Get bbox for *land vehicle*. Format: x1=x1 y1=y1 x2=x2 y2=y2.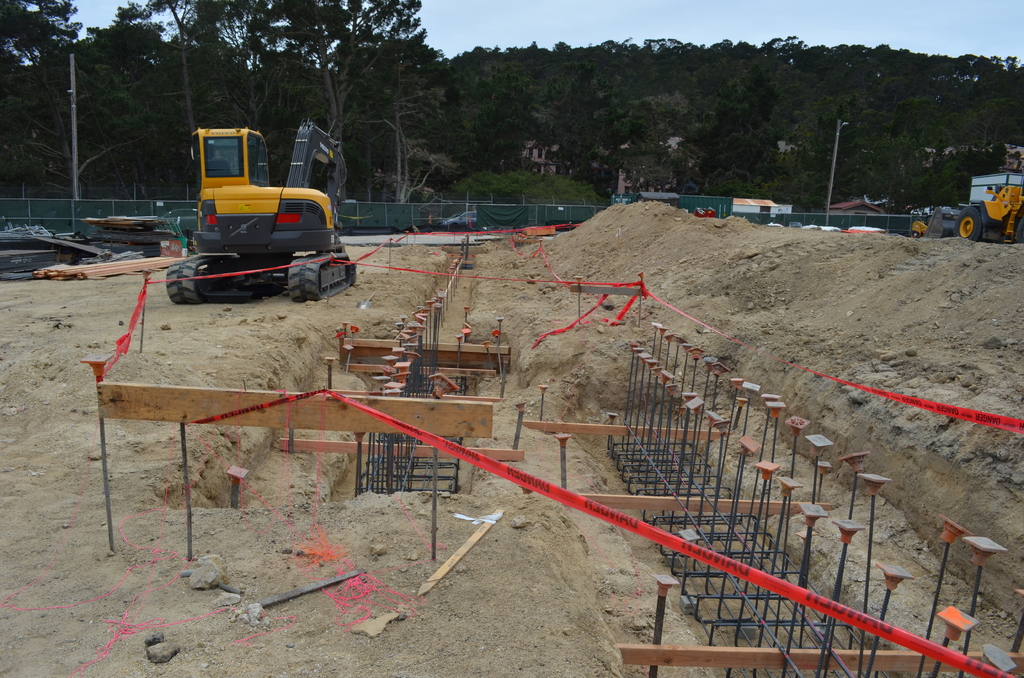
x1=955 y1=173 x2=1023 y2=241.
